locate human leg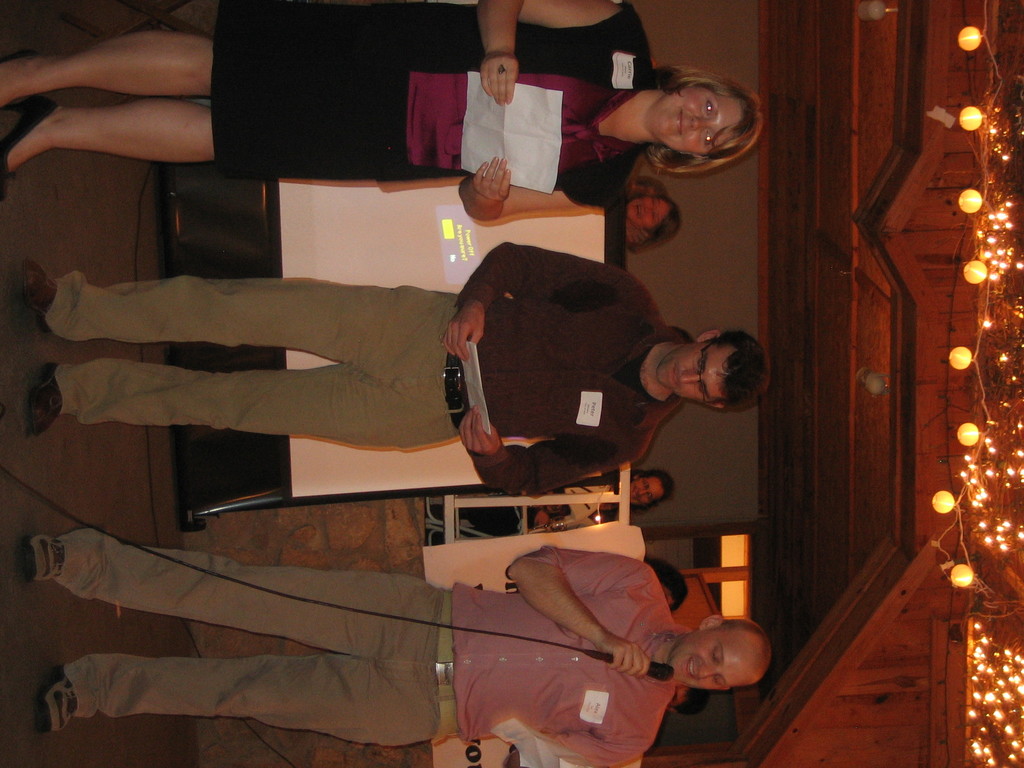
box=[20, 261, 463, 363]
